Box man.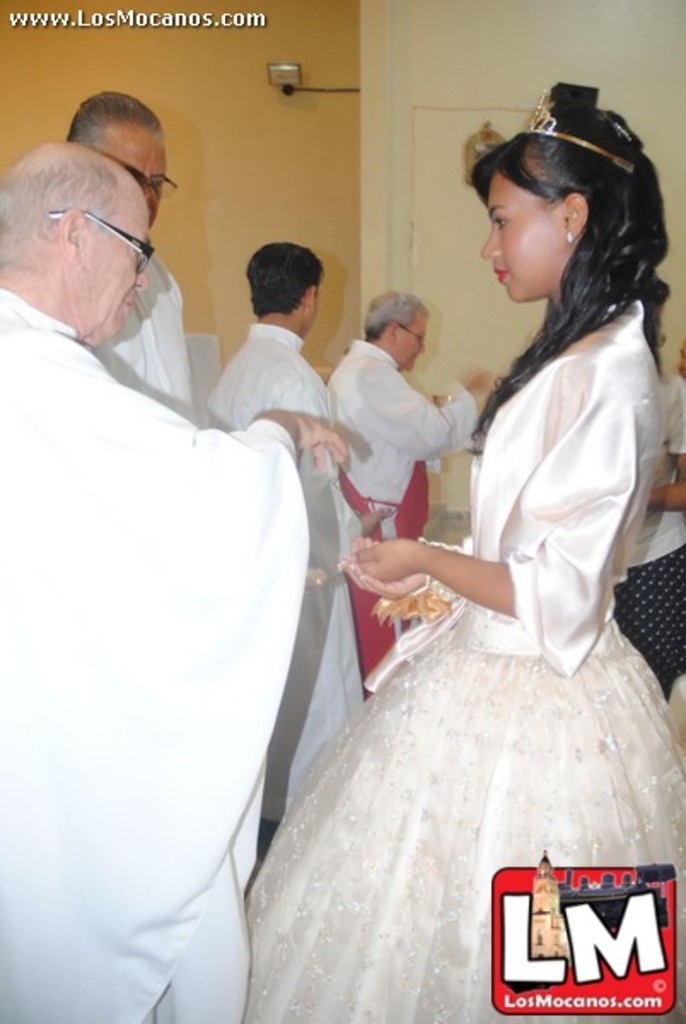
{"left": 193, "top": 242, "right": 363, "bottom": 824}.
